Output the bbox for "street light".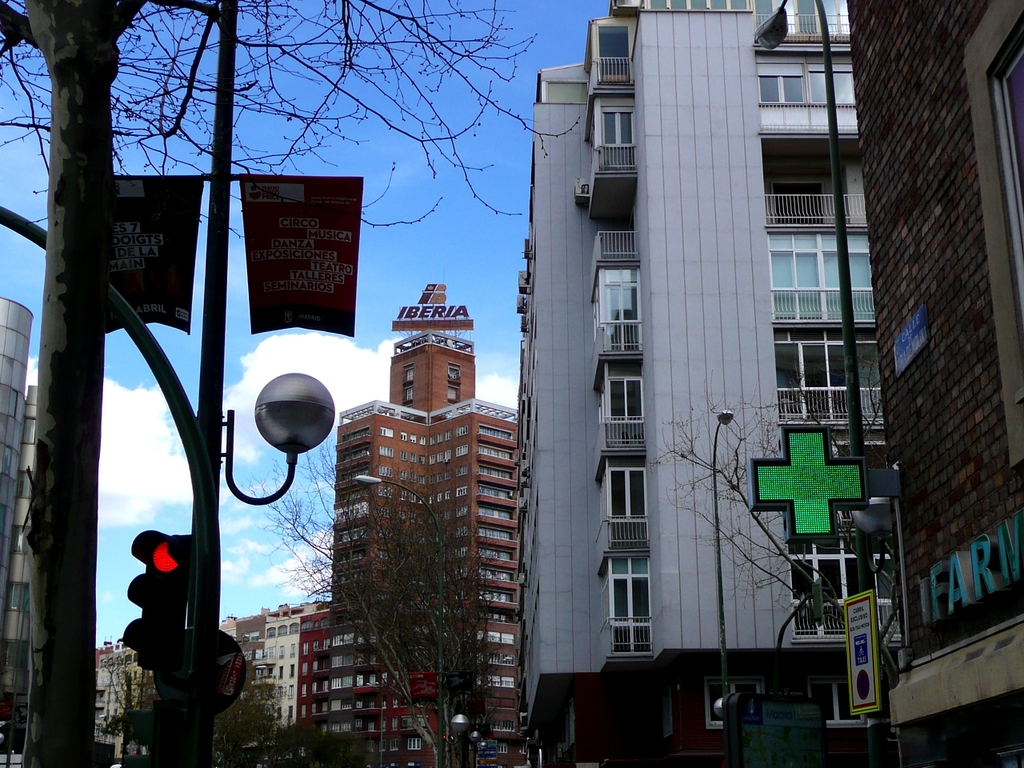
bbox=[194, 2, 342, 767].
